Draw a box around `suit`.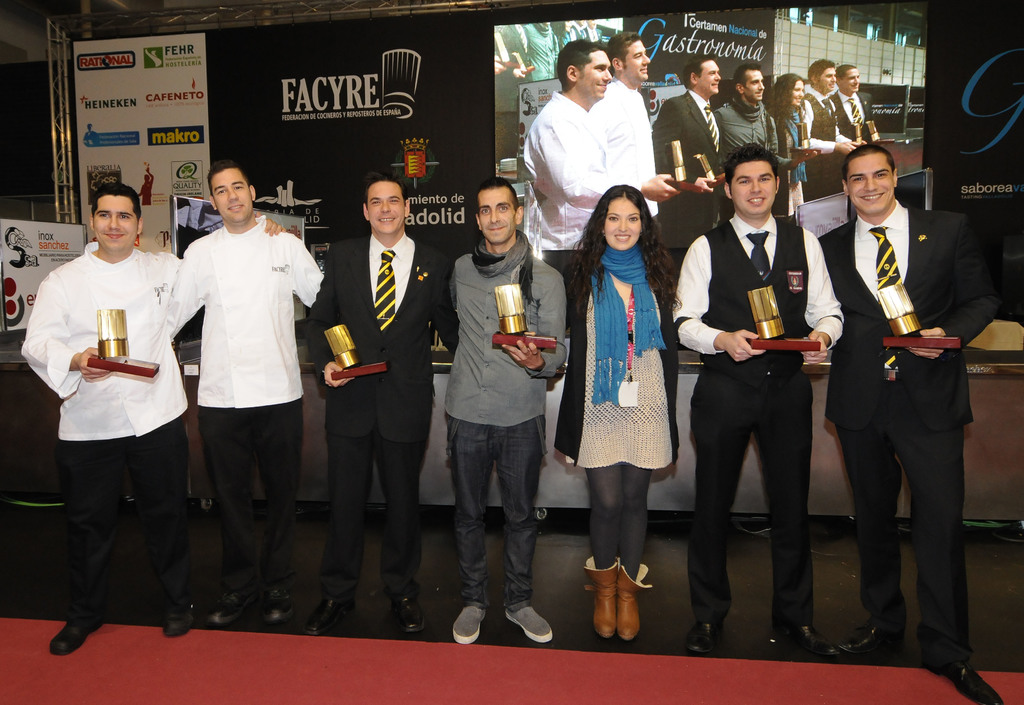
{"left": 318, "top": 161, "right": 436, "bottom": 603}.
